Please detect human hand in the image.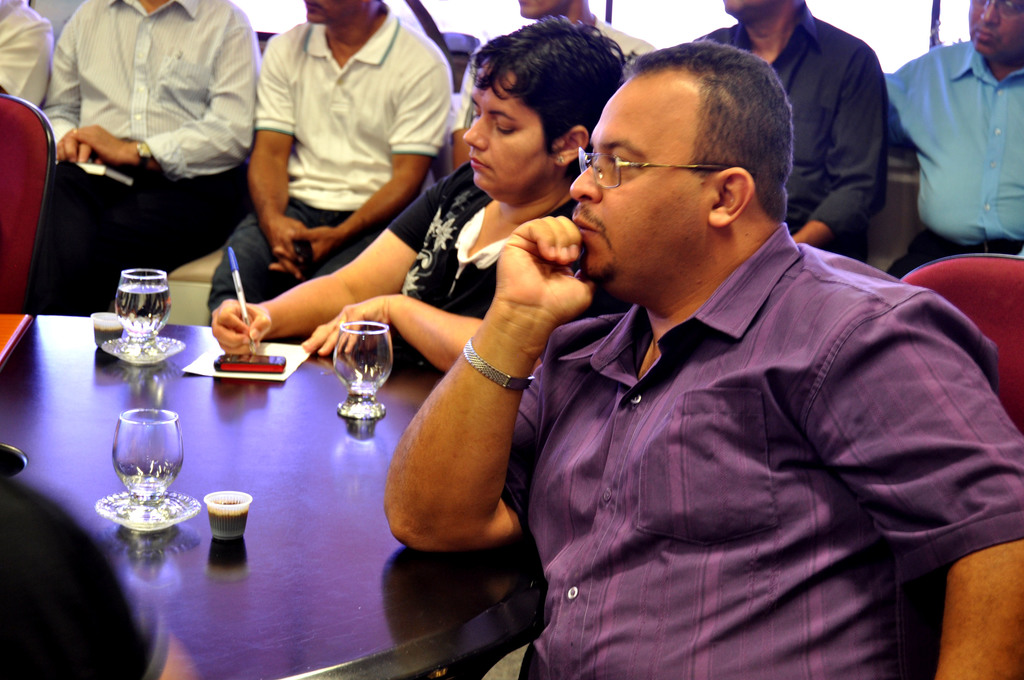
(53,125,106,164).
